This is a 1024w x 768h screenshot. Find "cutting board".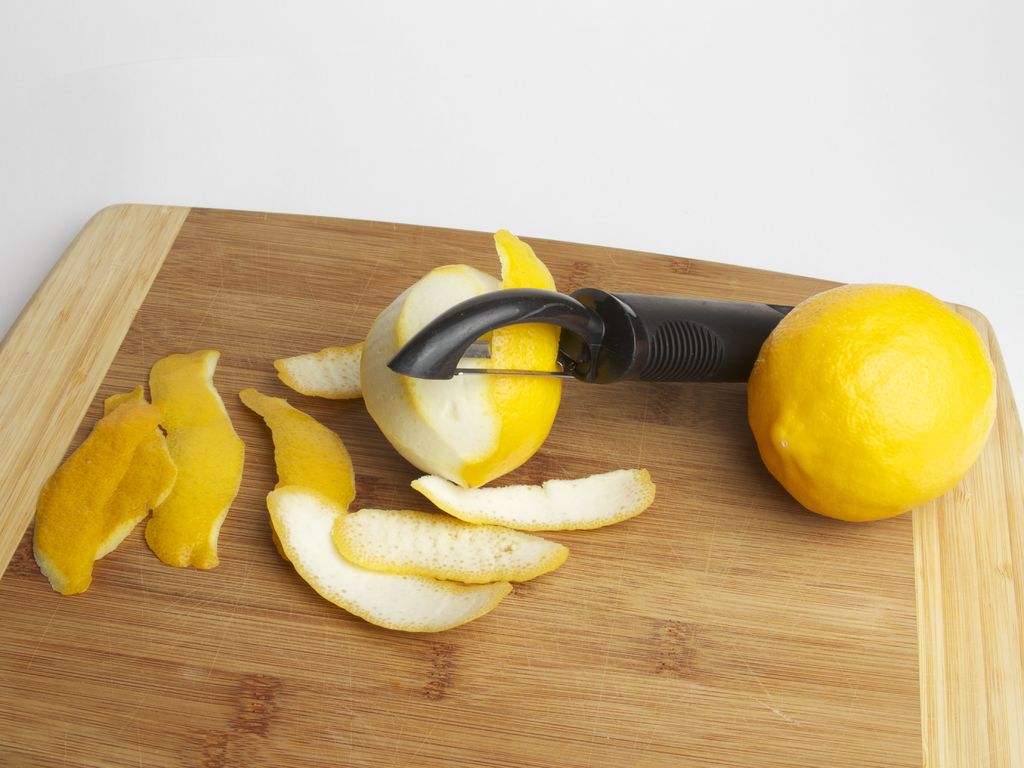
Bounding box: (x1=0, y1=203, x2=1023, y2=767).
